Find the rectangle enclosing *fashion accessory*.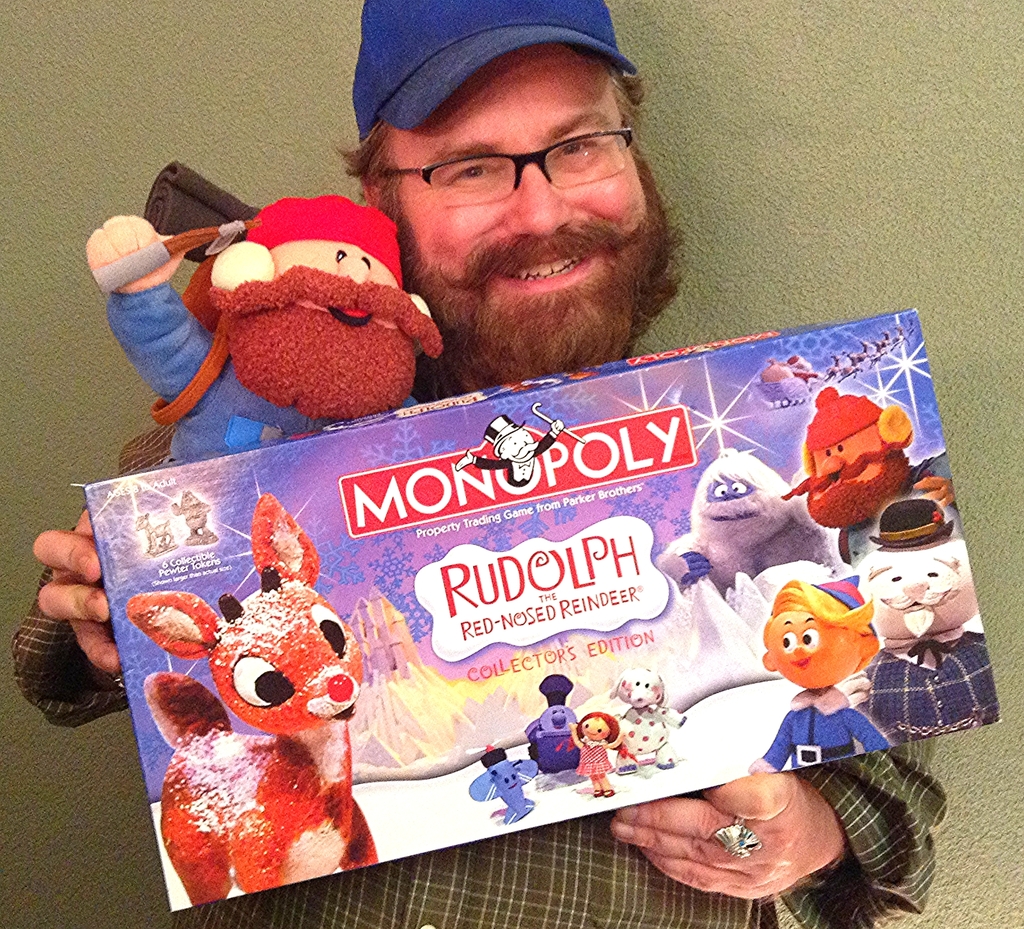
rect(708, 814, 770, 859).
